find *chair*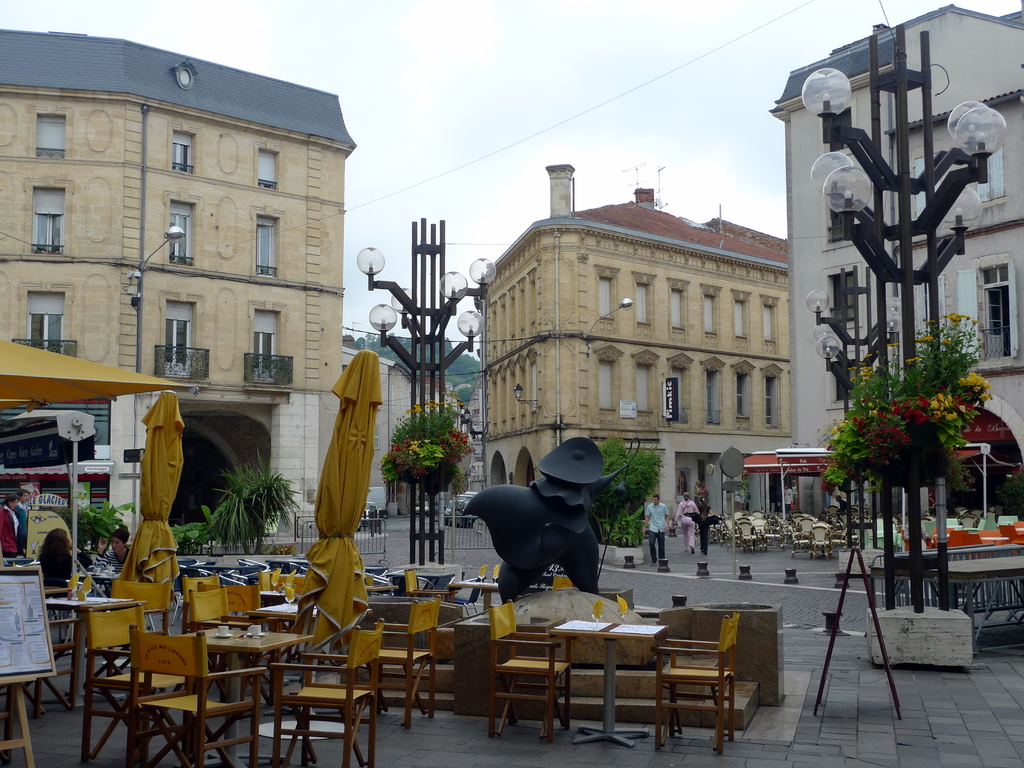
356/601/444/736
